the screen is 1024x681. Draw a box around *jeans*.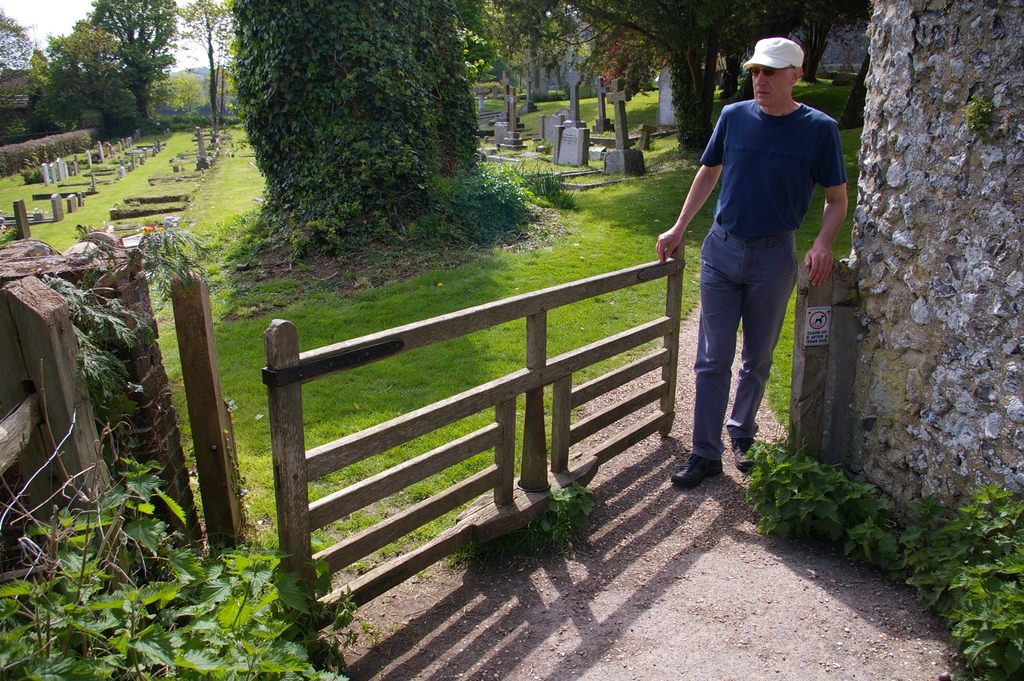
select_region(686, 222, 806, 464).
